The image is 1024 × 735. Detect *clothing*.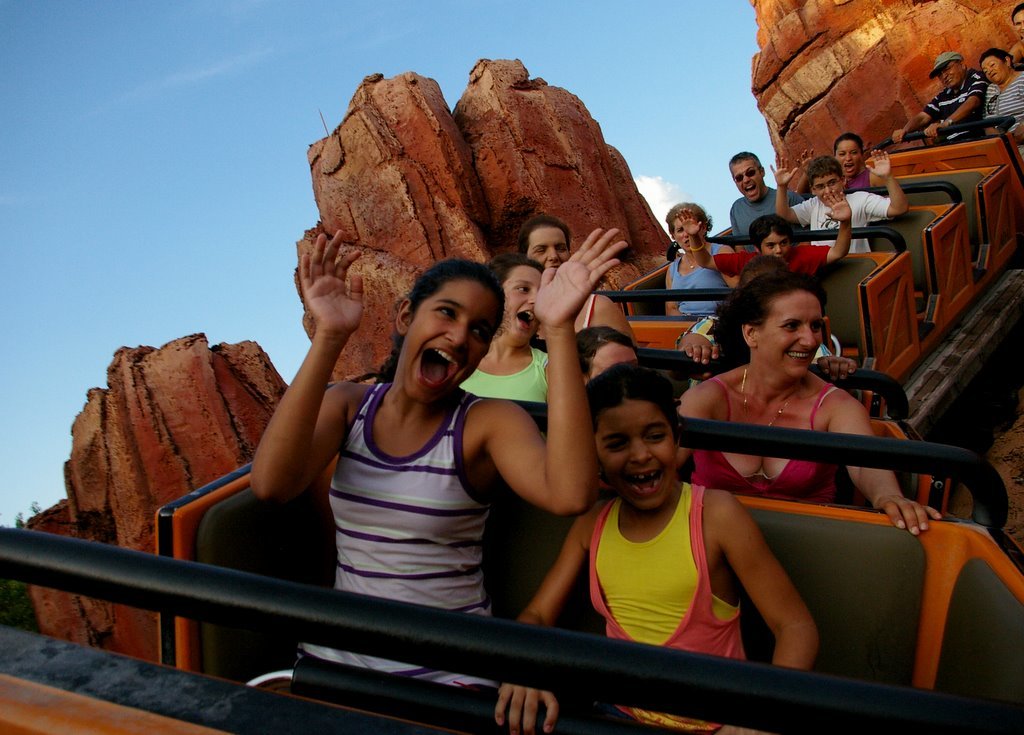
Detection: select_region(925, 70, 990, 129).
